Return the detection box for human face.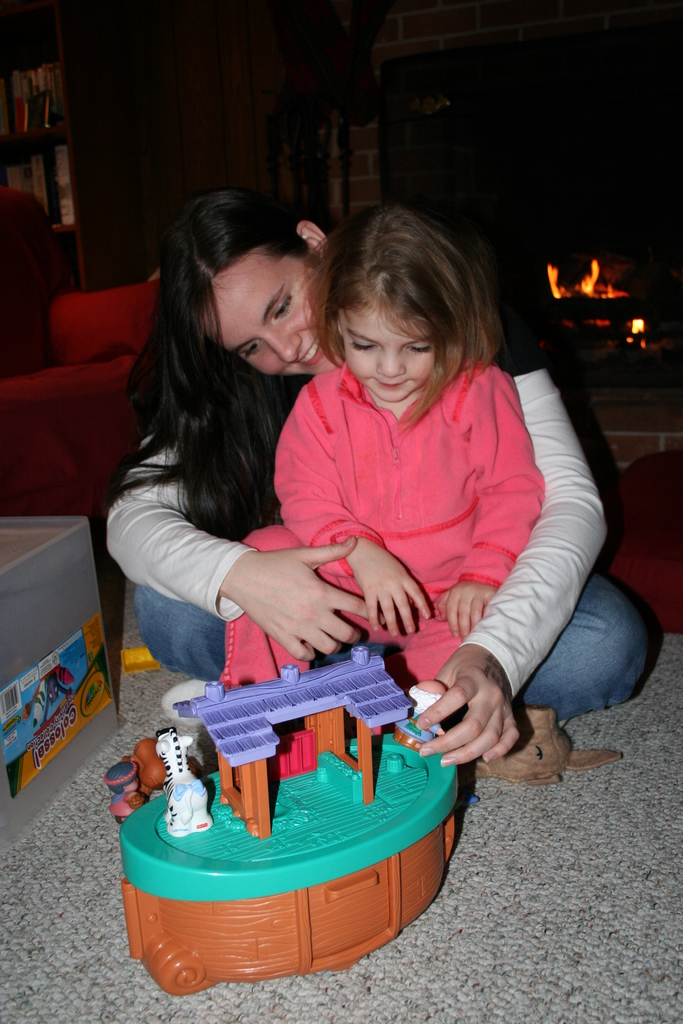
l=210, t=266, r=325, b=371.
